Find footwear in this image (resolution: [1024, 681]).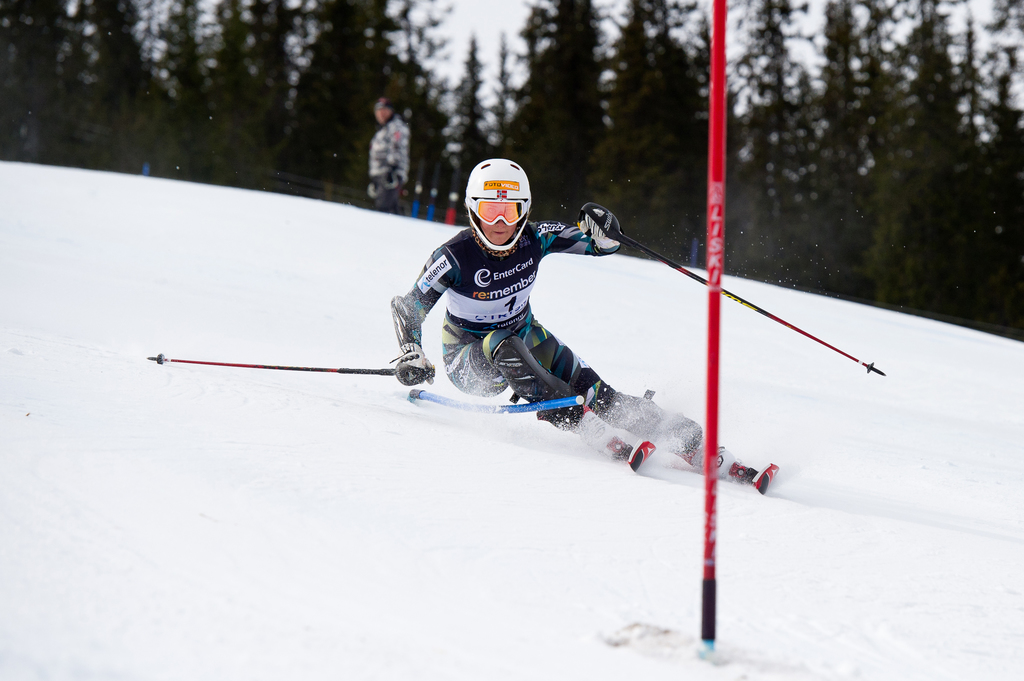
x1=575 y1=413 x2=643 y2=454.
